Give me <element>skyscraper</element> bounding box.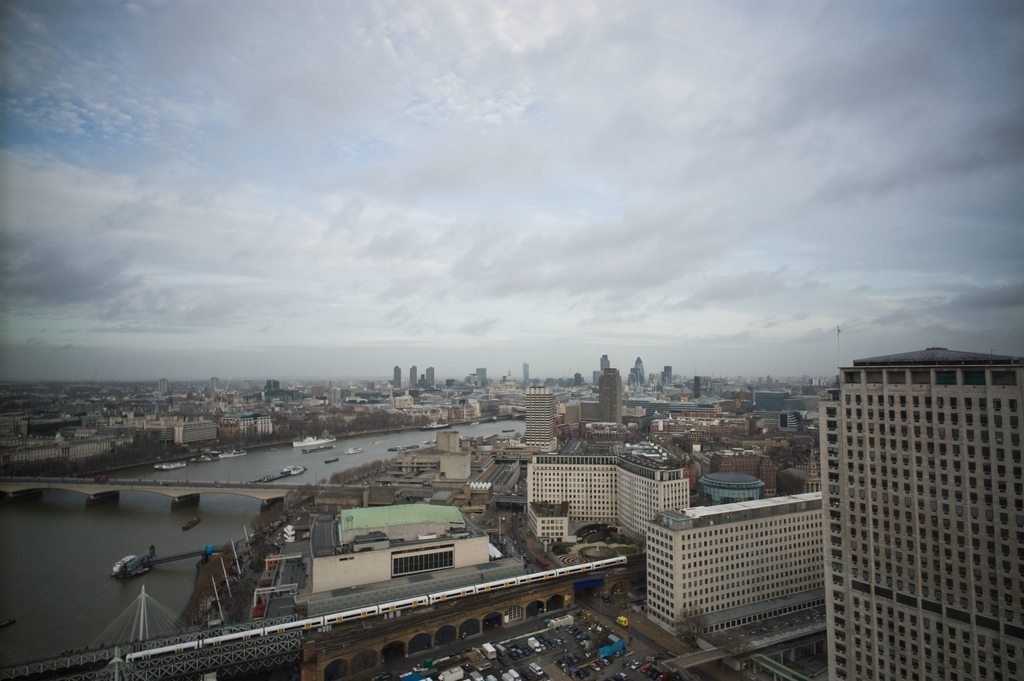
(x1=602, y1=368, x2=629, y2=421).
